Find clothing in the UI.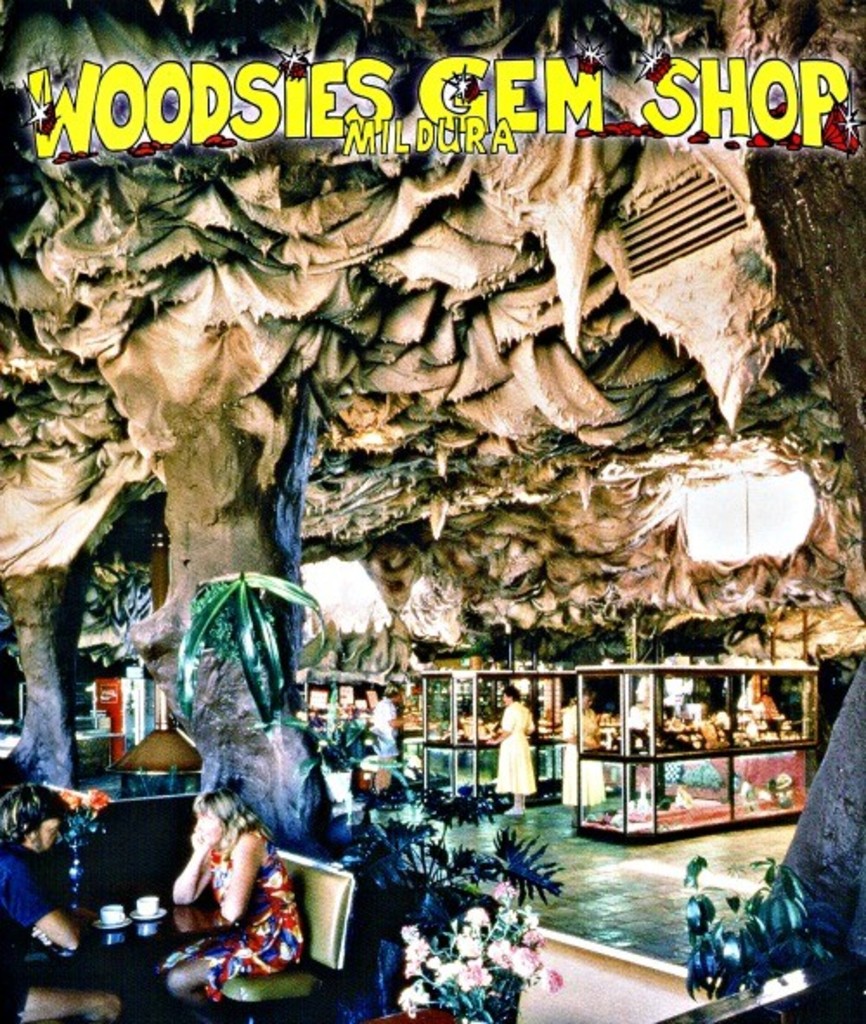
UI element at [559,700,604,809].
